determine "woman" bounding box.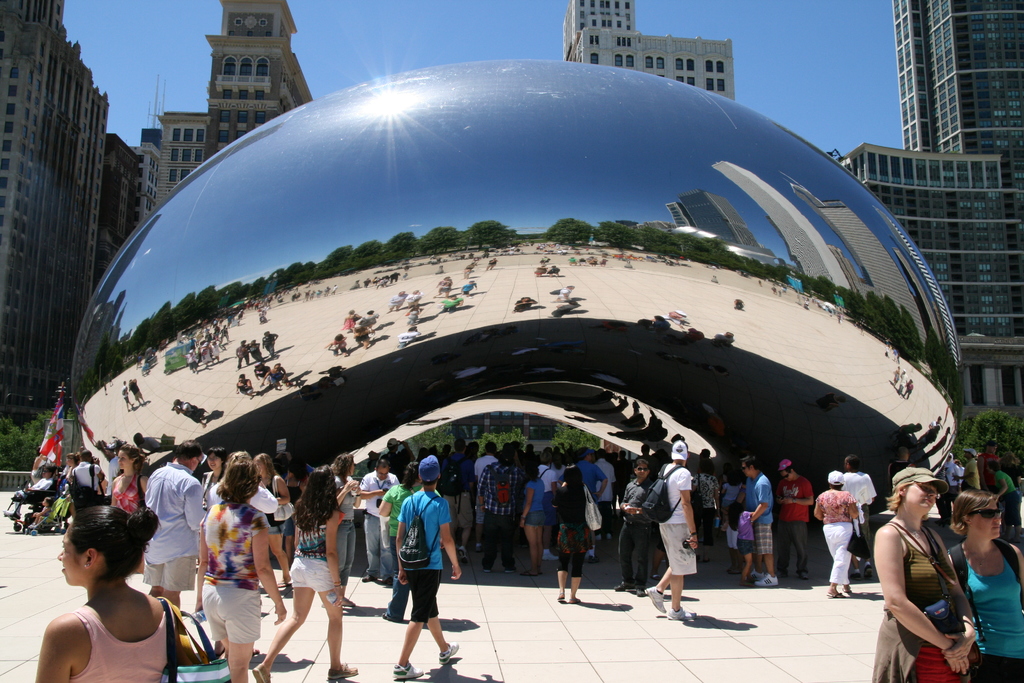
Determined: region(554, 461, 596, 604).
